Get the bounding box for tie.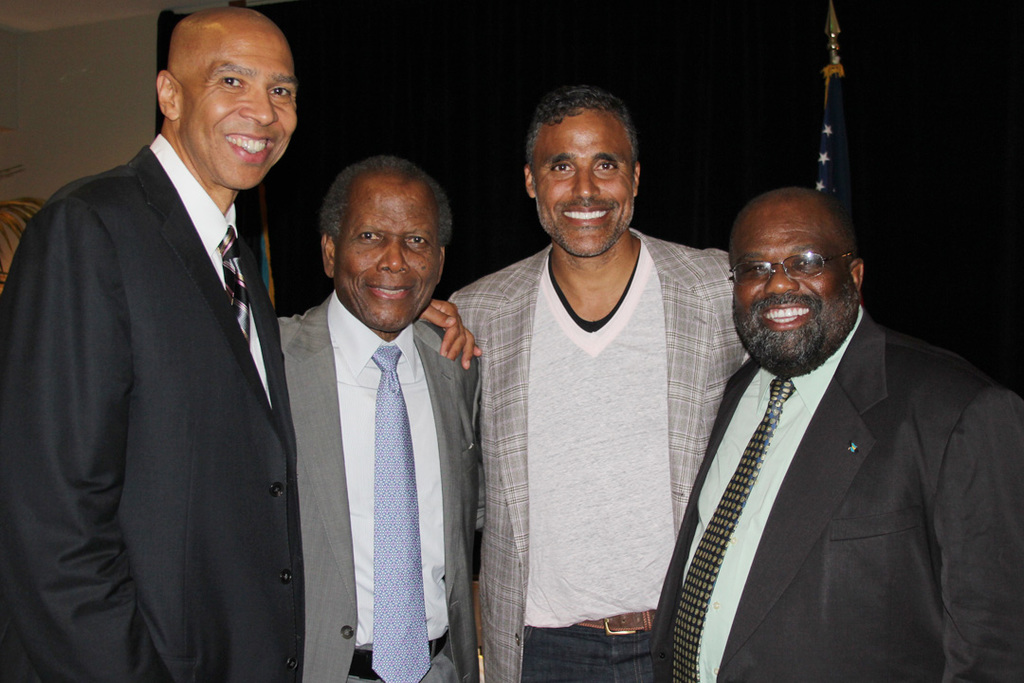
[x1=370, y1=339, x2=432, y2=682].
